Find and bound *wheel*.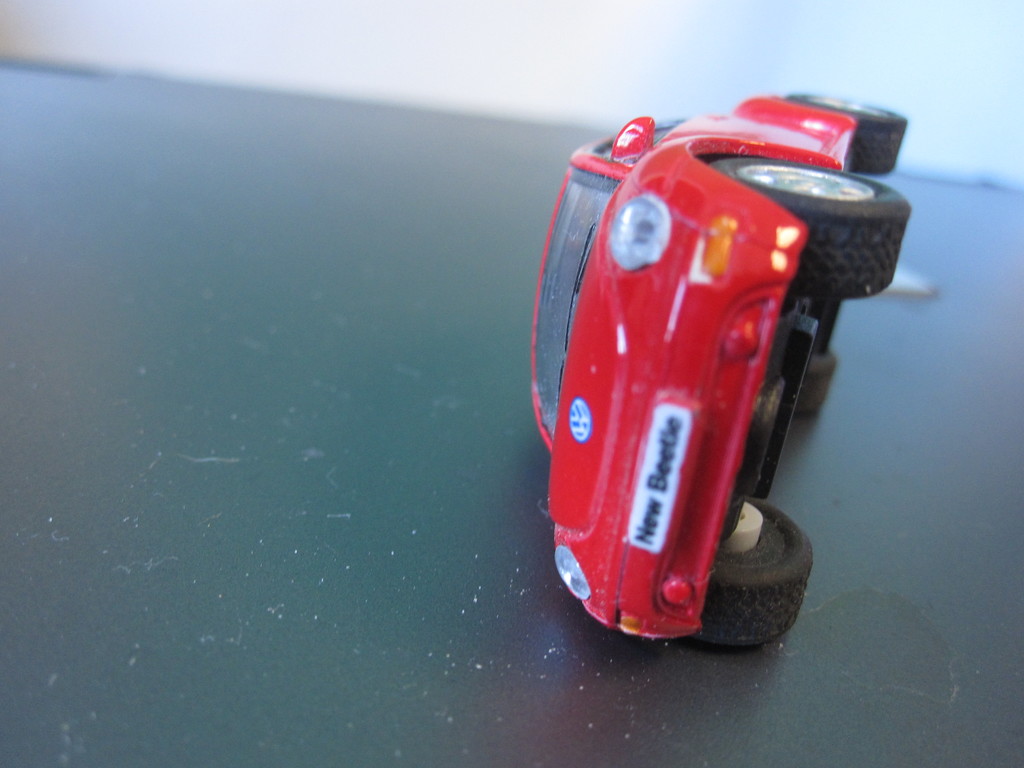
Bound: region(709, 158, 911, 297).
